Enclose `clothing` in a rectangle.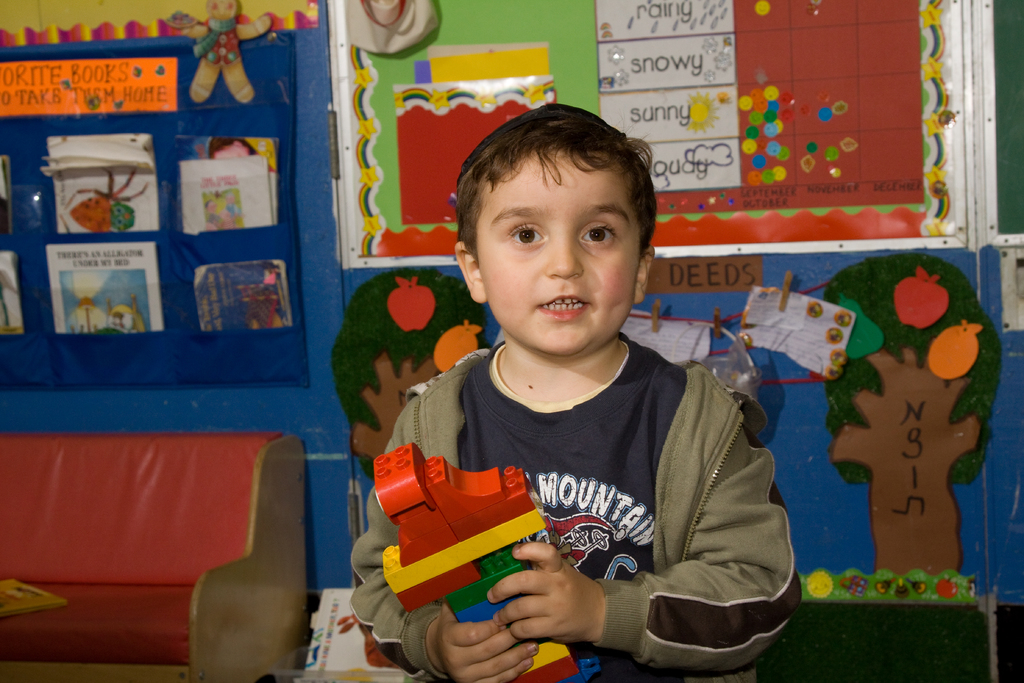
BBox(339, 361, 751, 670).
